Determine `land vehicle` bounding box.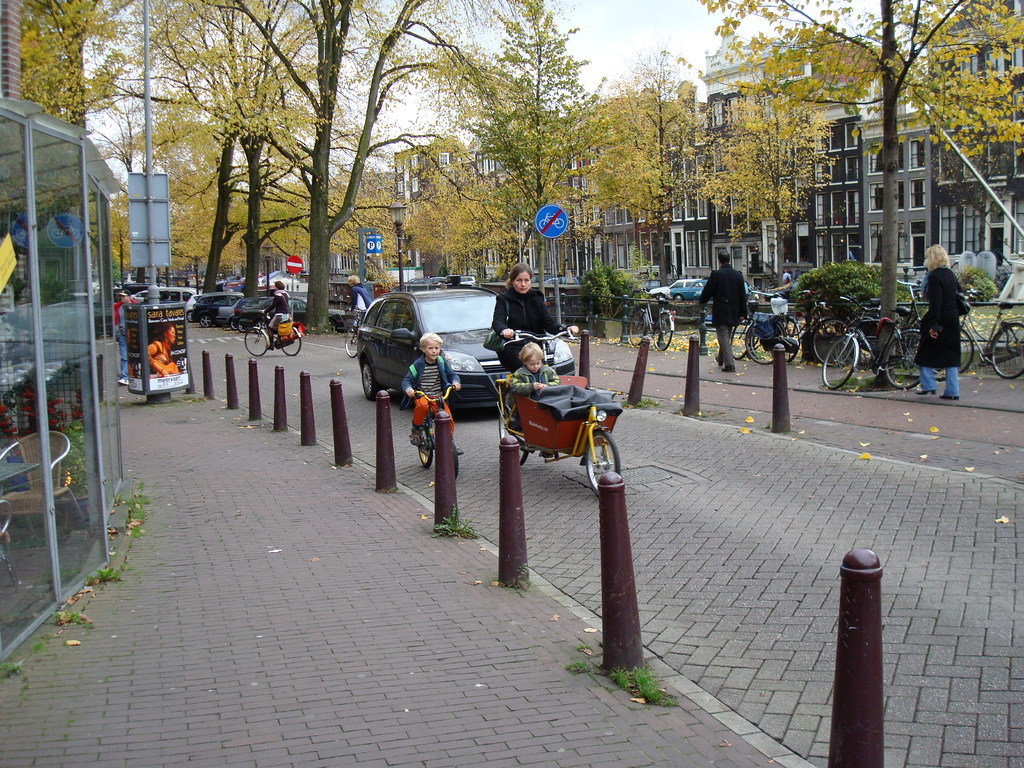
Determined: bbox(652, 279, 687, 295).
